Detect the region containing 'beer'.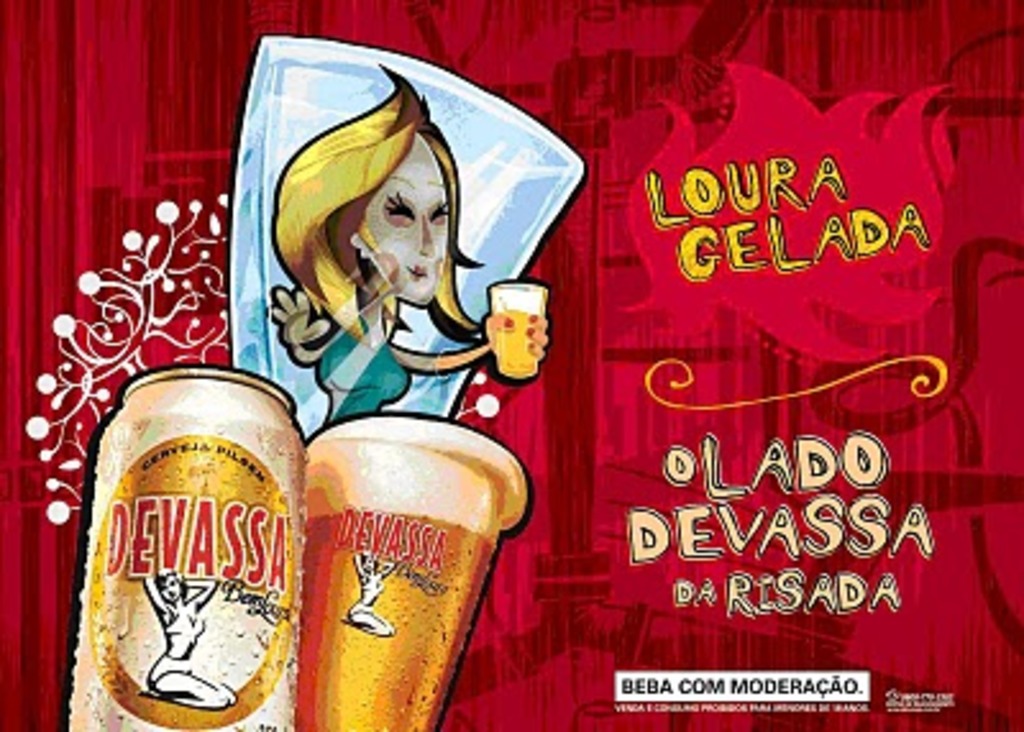
x1=287, y1=430, x2=517, y2=729.
